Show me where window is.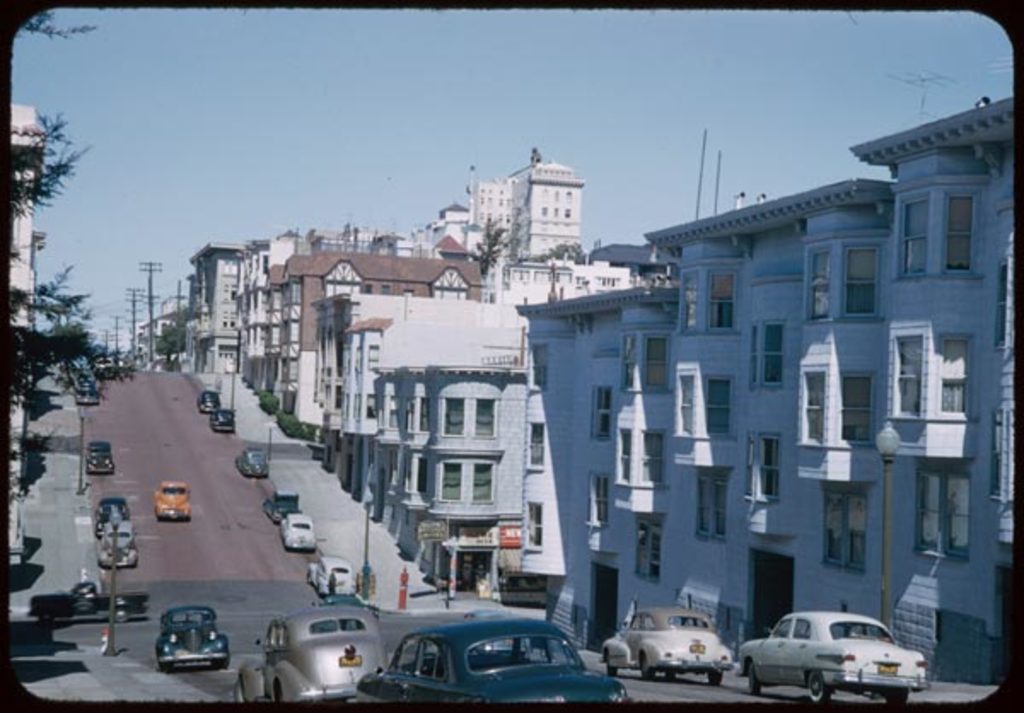
window is at crop(848, 252, 881, 321).
